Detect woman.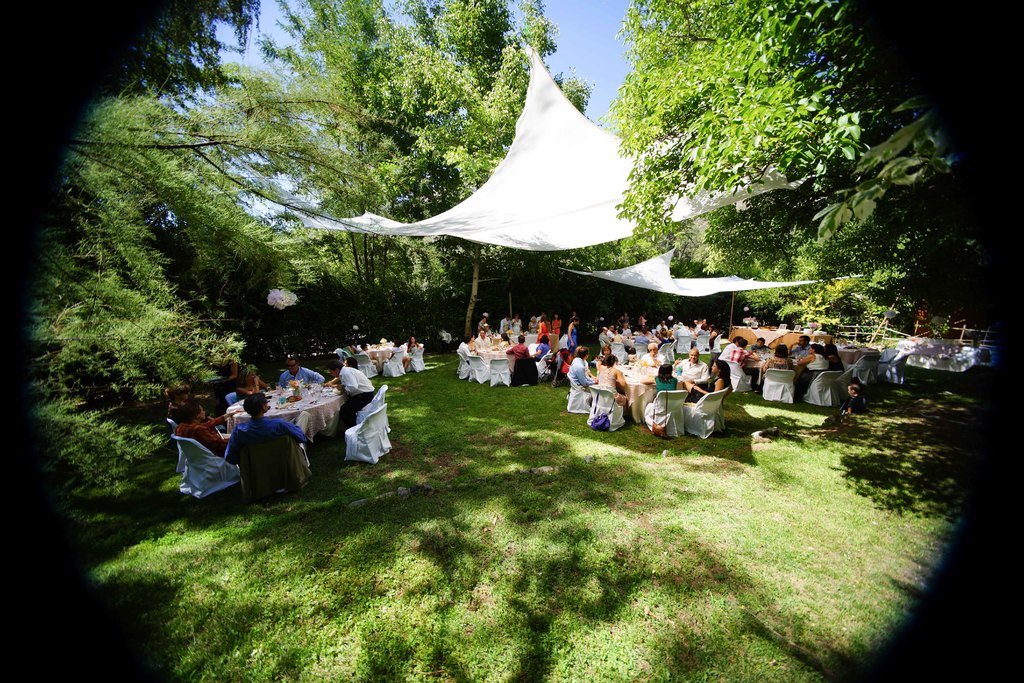
Detected at {"left": 530, "top": 334, "right": 551, "bottom": 362}.
